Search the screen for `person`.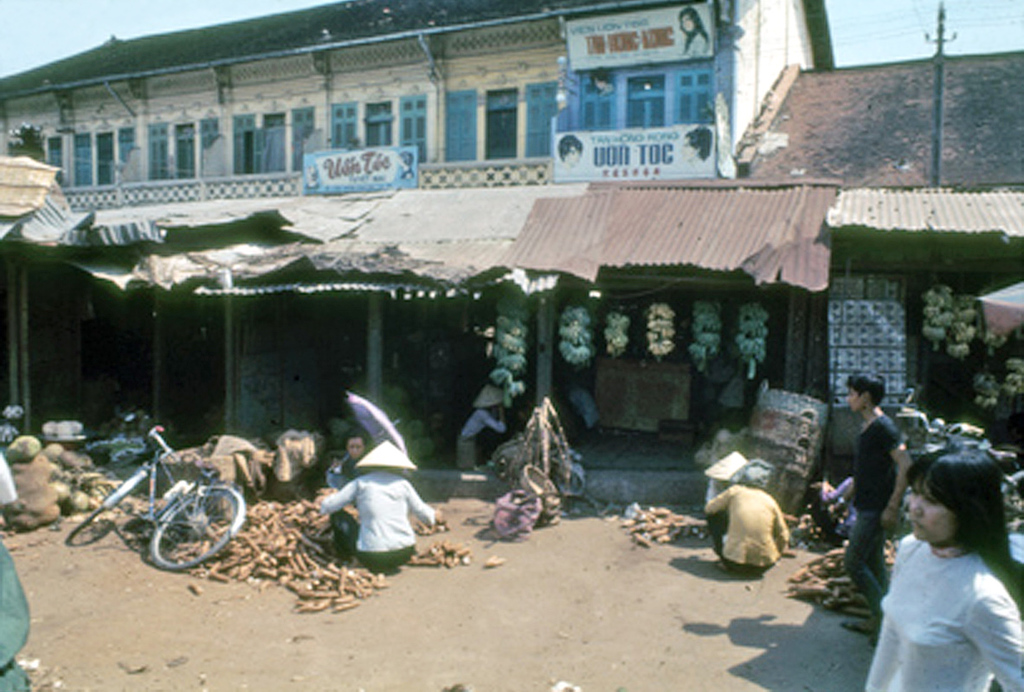
Found at {"left": 679, "top": 129, "right": 712, "bottom": 172}.
